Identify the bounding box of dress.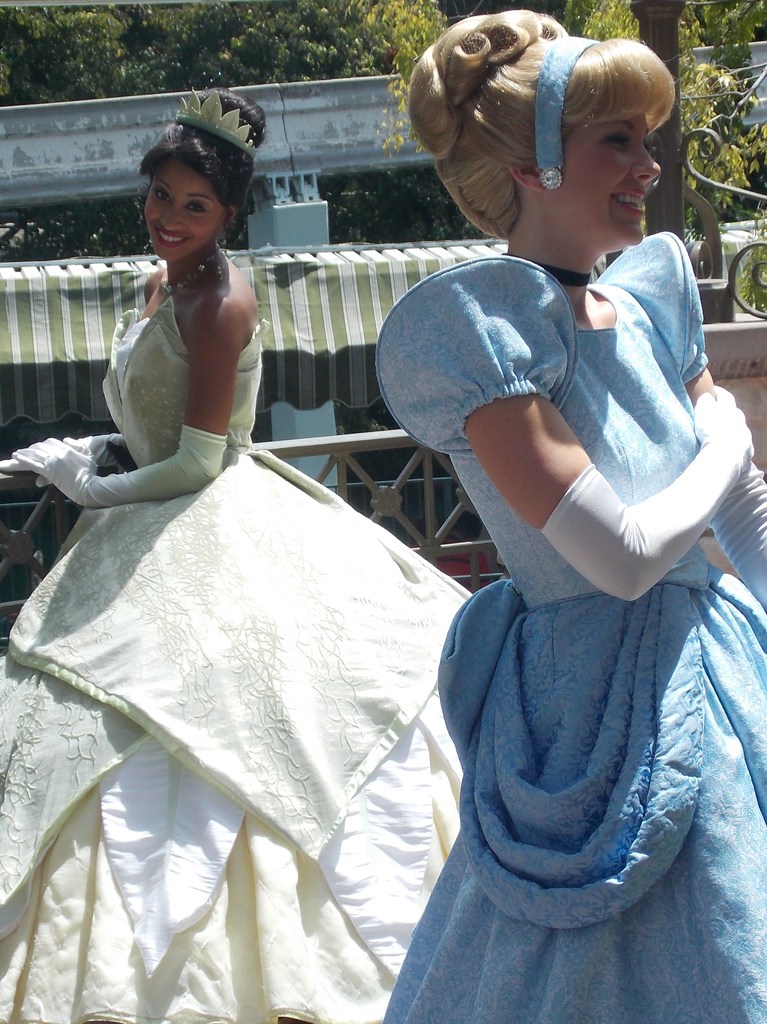
<region>373, 230, 766, 1023</region>.
